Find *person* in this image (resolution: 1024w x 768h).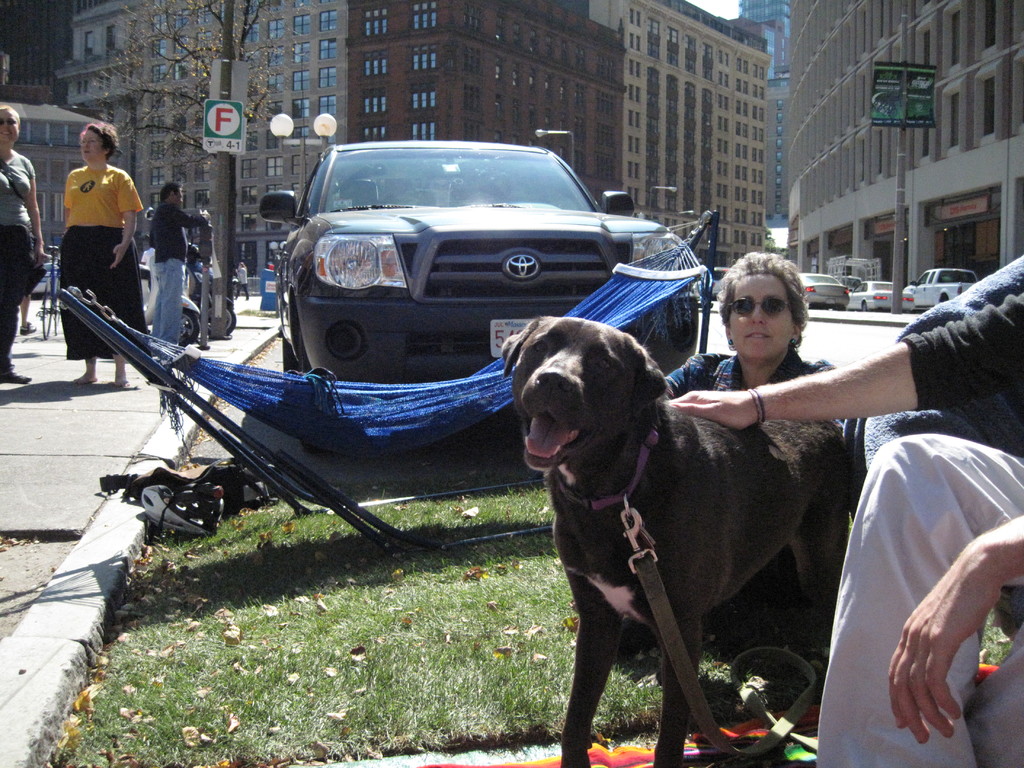
bbox(664, 256, 847, 446).
